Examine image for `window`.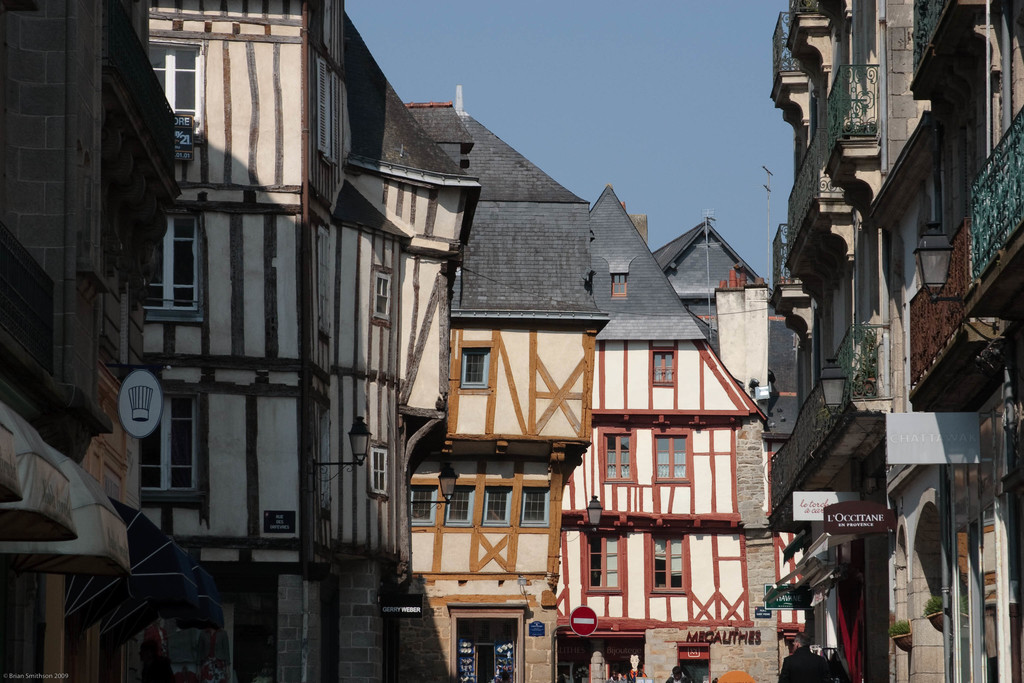
Examination result: bbox=(479, 477, 510, 531).
